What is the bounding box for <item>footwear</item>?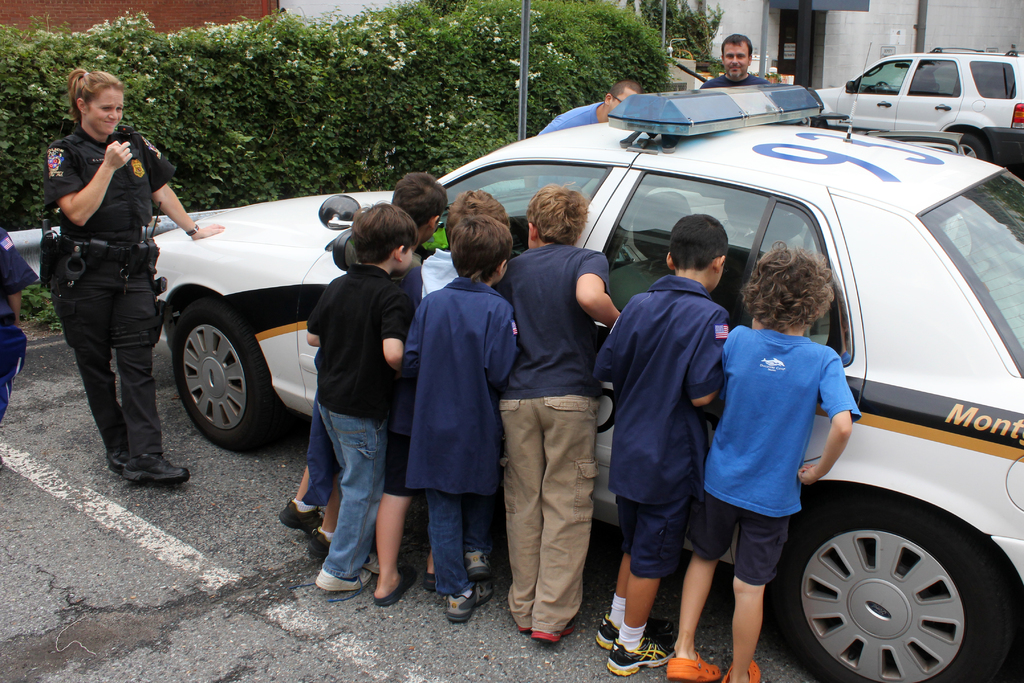
x1=420 y1=562 x2=433 y2=583.
